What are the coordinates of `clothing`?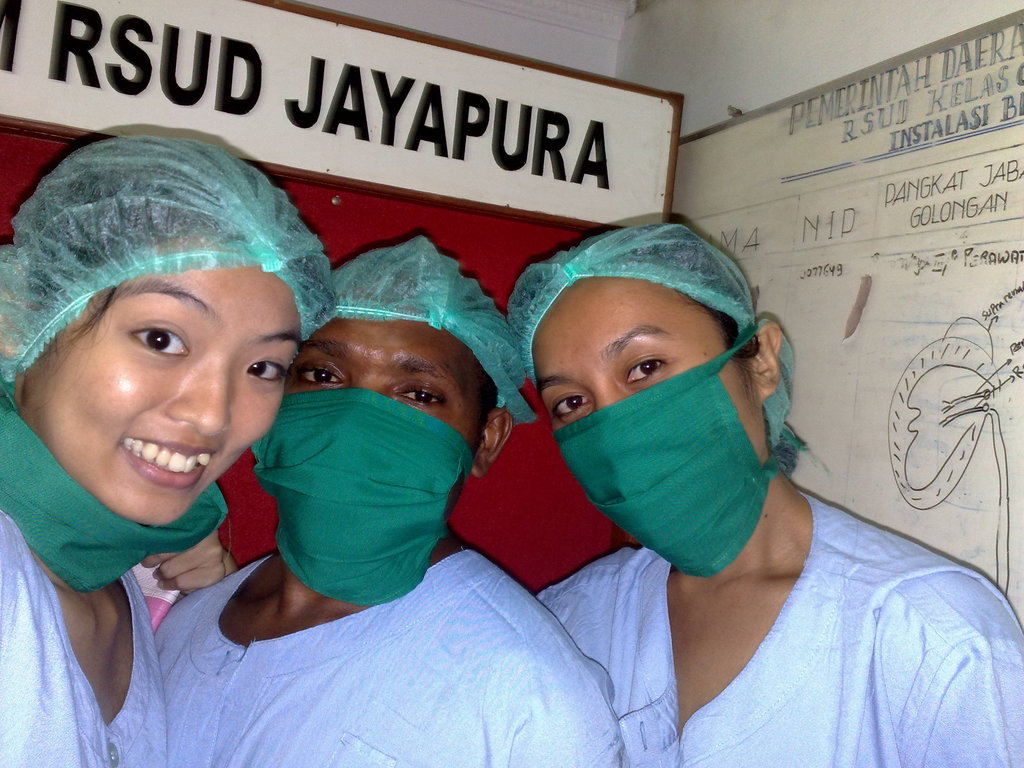
(0, 408, 157, 767).
